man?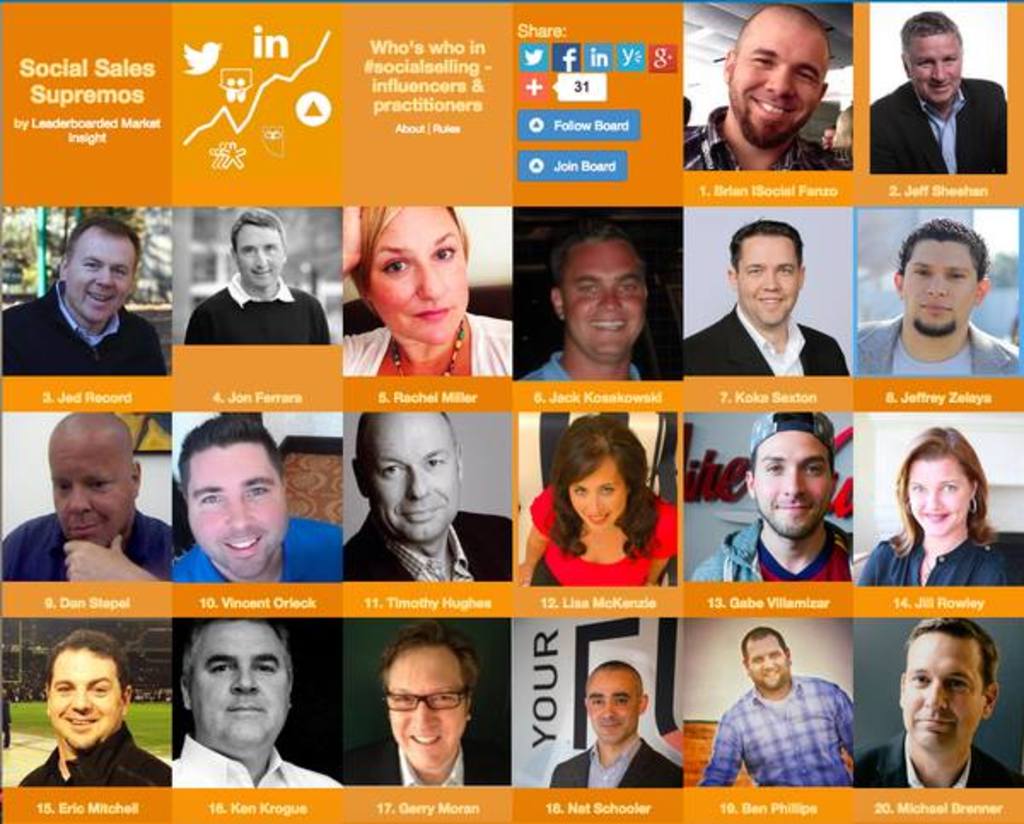
locate(884, 24, 1009, 179)
